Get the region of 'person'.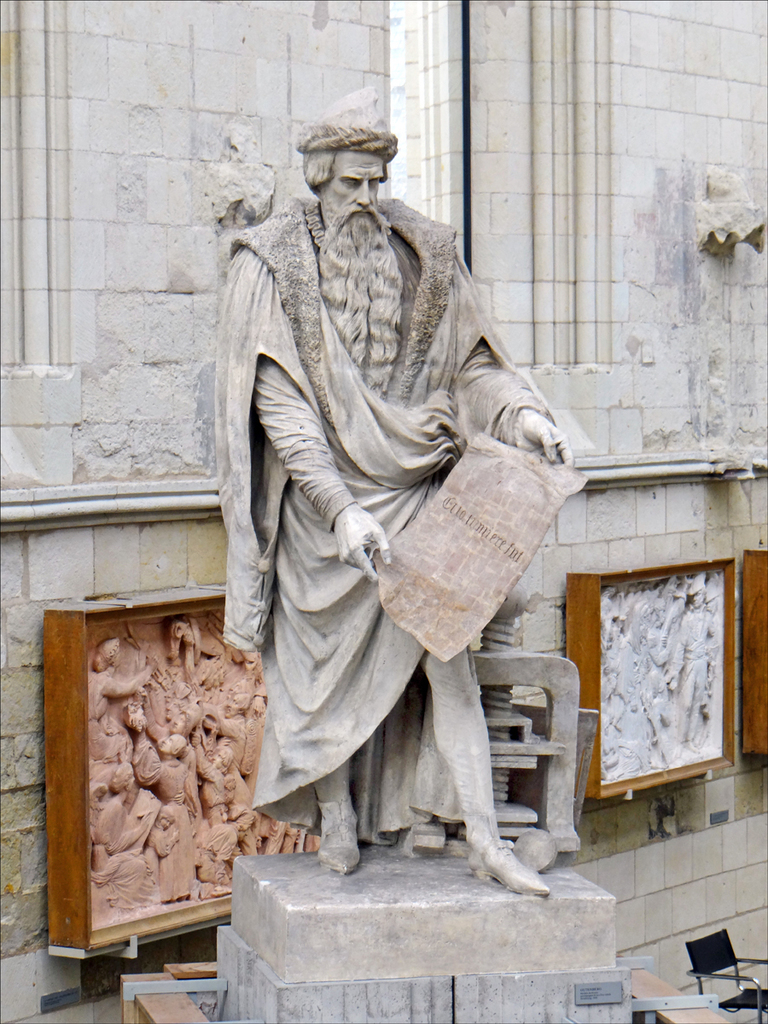
l=196, t=102, r=602, b=909.
